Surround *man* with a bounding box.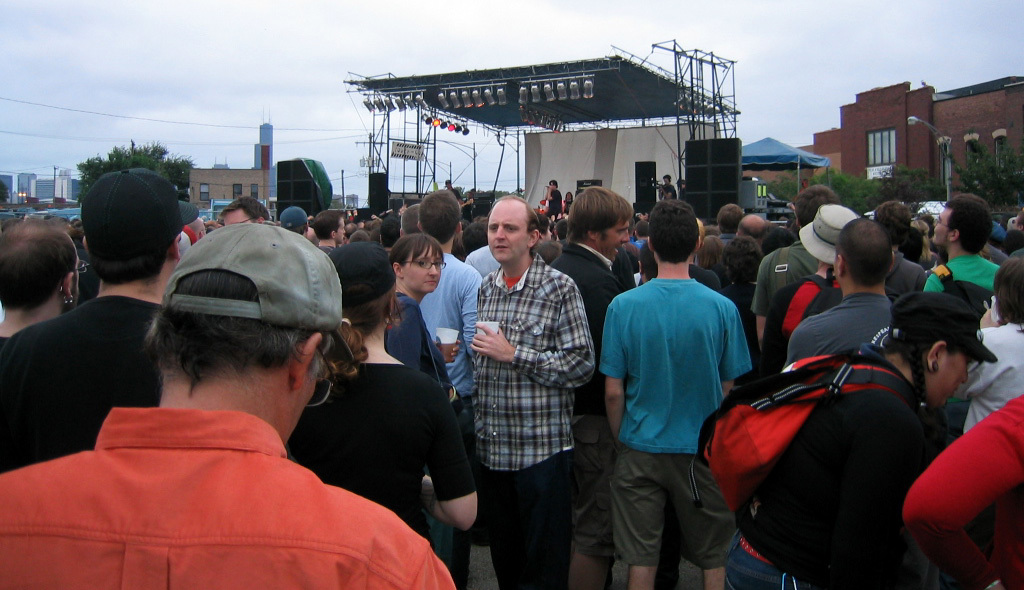
pyautogui.locateOnScreen(715, 204, 744, 248).
